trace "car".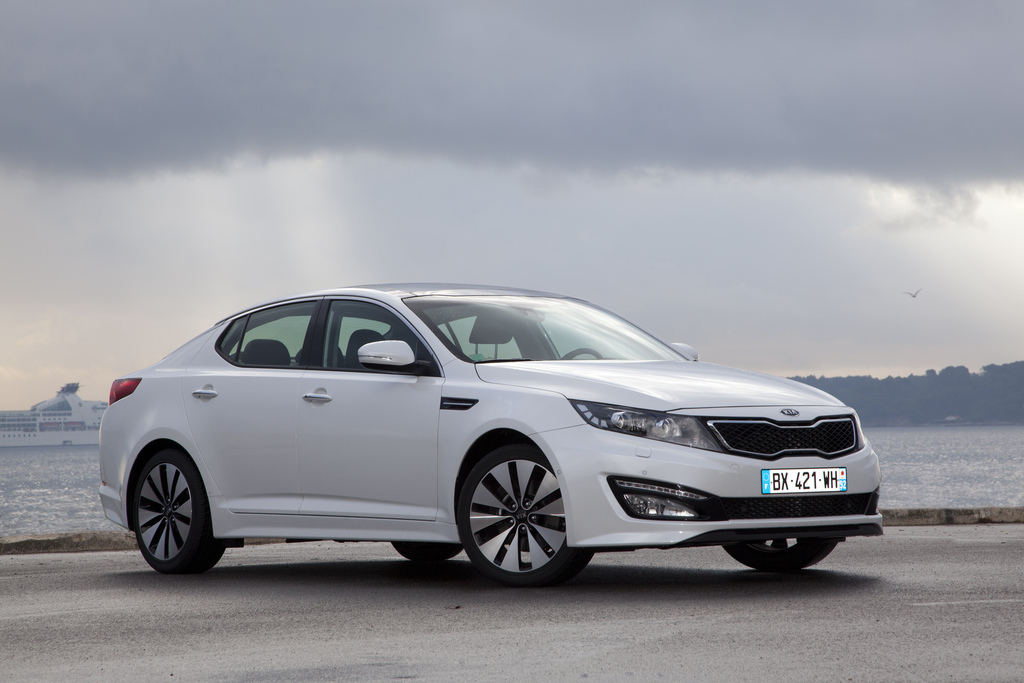
Traced to box(90, 277, 887, 586).
